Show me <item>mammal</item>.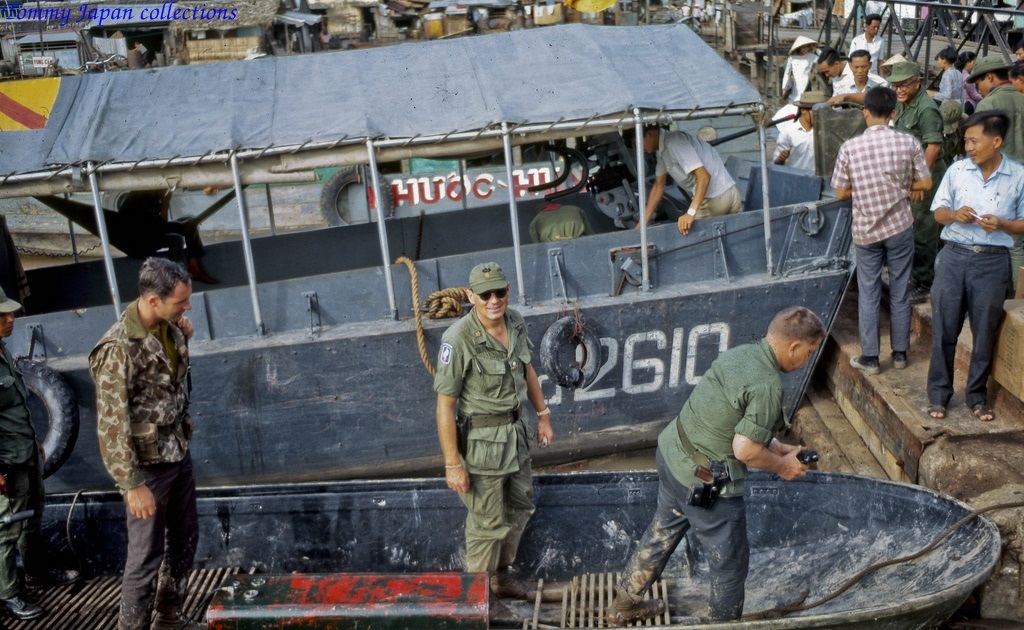
<item>mammal</item> is here: [left=921, top=97, right=1016, bottom=415].
